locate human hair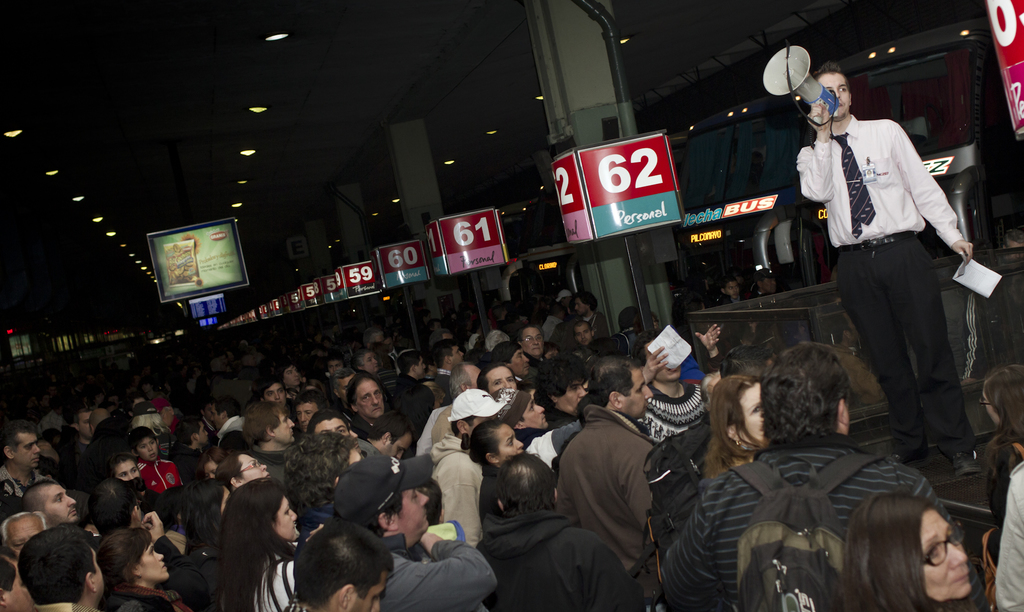
BBox(817, 63, 844, 89)
